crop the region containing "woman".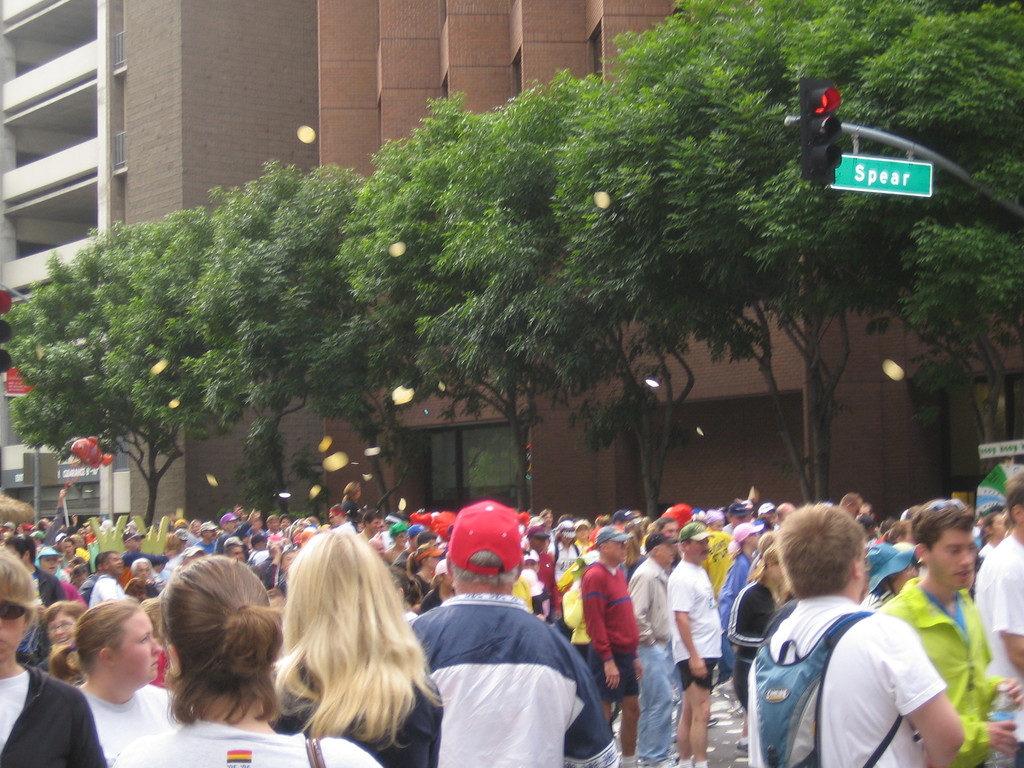
Crop region: [272,522,442,767].
